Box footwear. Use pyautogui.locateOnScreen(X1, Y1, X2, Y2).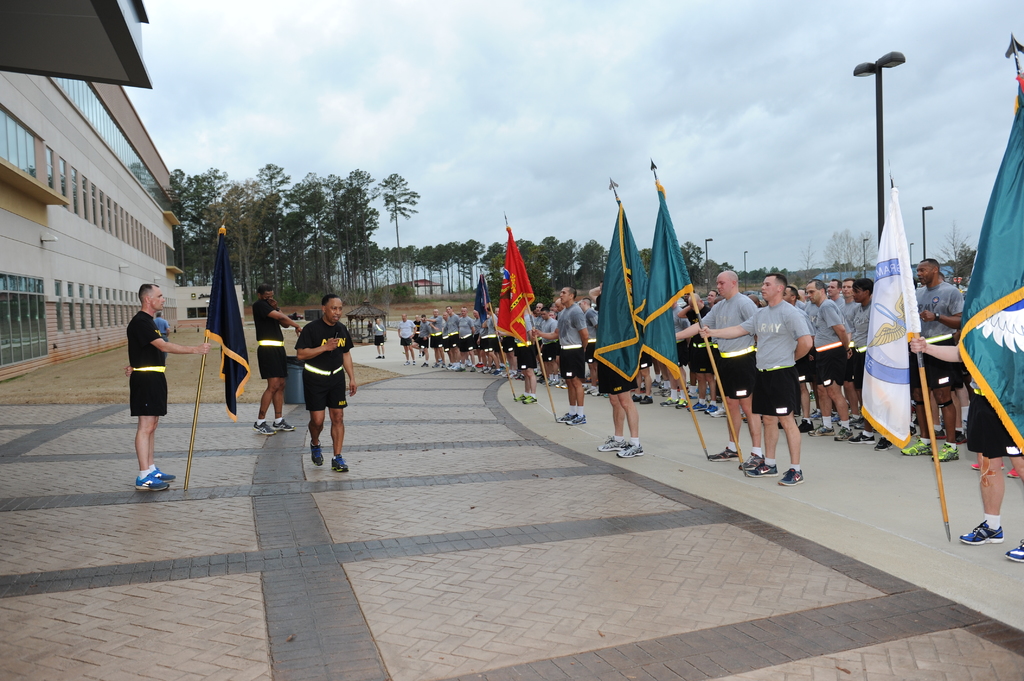
pyautogui.locateOnScreen(678, 396, 685, 408).
